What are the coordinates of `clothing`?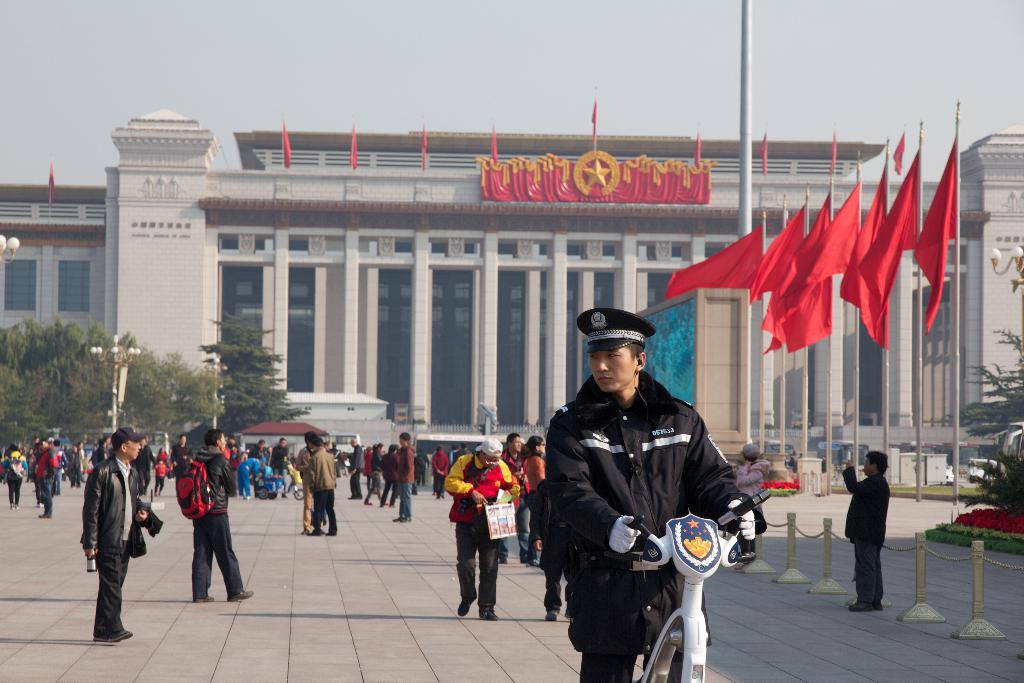
(x1=1, y1=450, x2=28, y2=505).
